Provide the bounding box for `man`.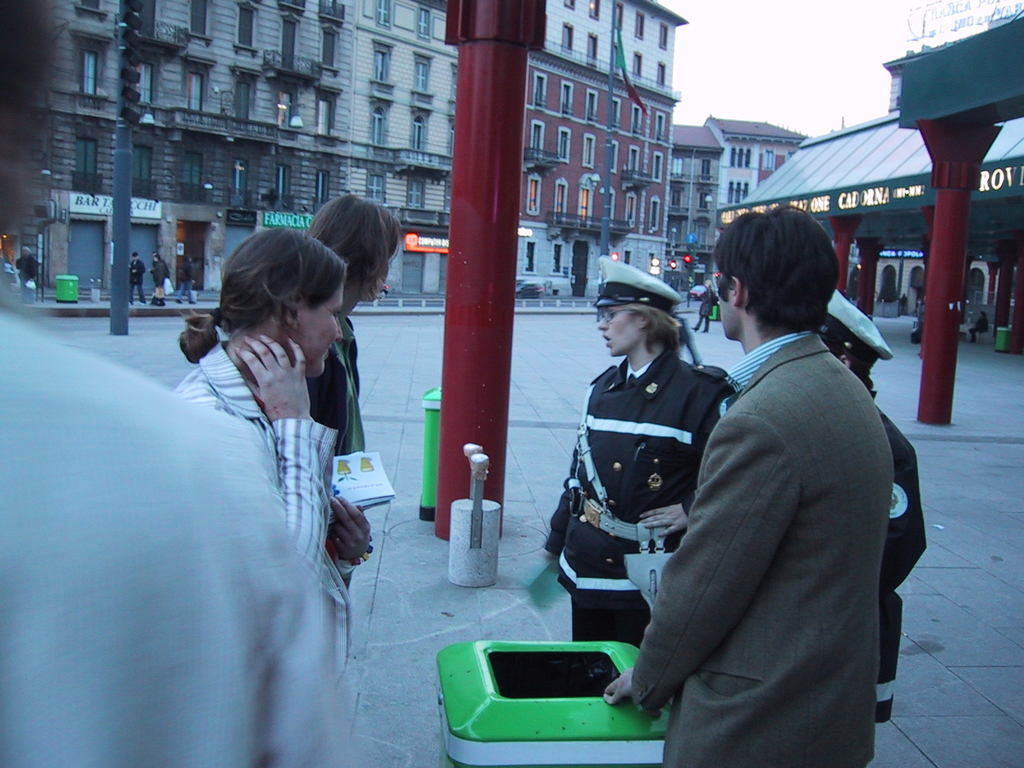
rect(602, 162, 902, 756).
